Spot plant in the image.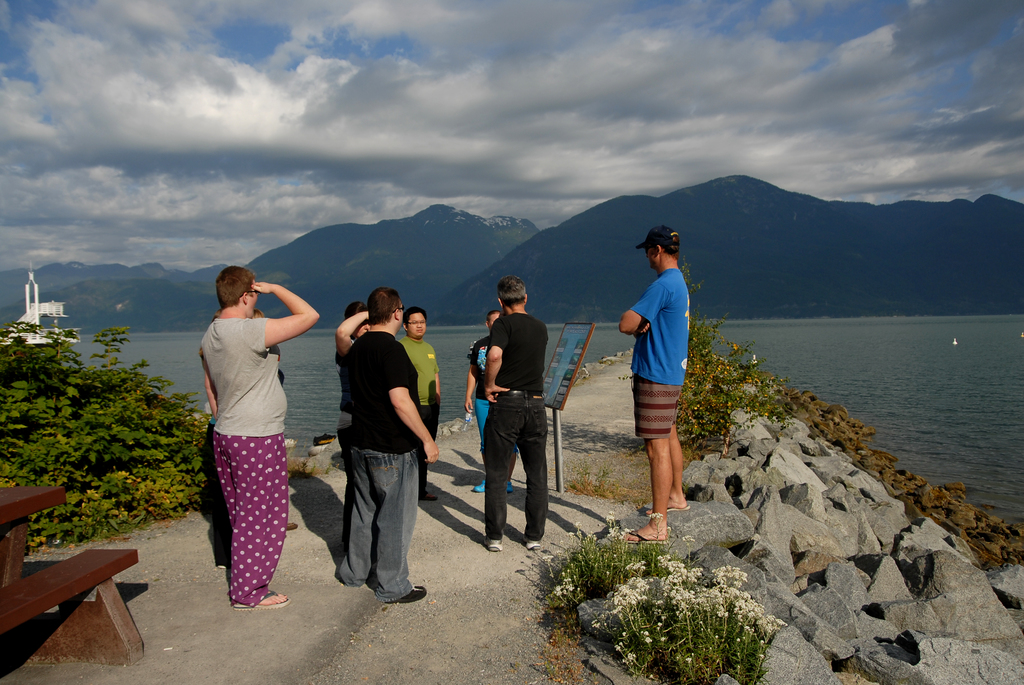
plant found at x1=593, y1=531, x2=788, y2=684.
